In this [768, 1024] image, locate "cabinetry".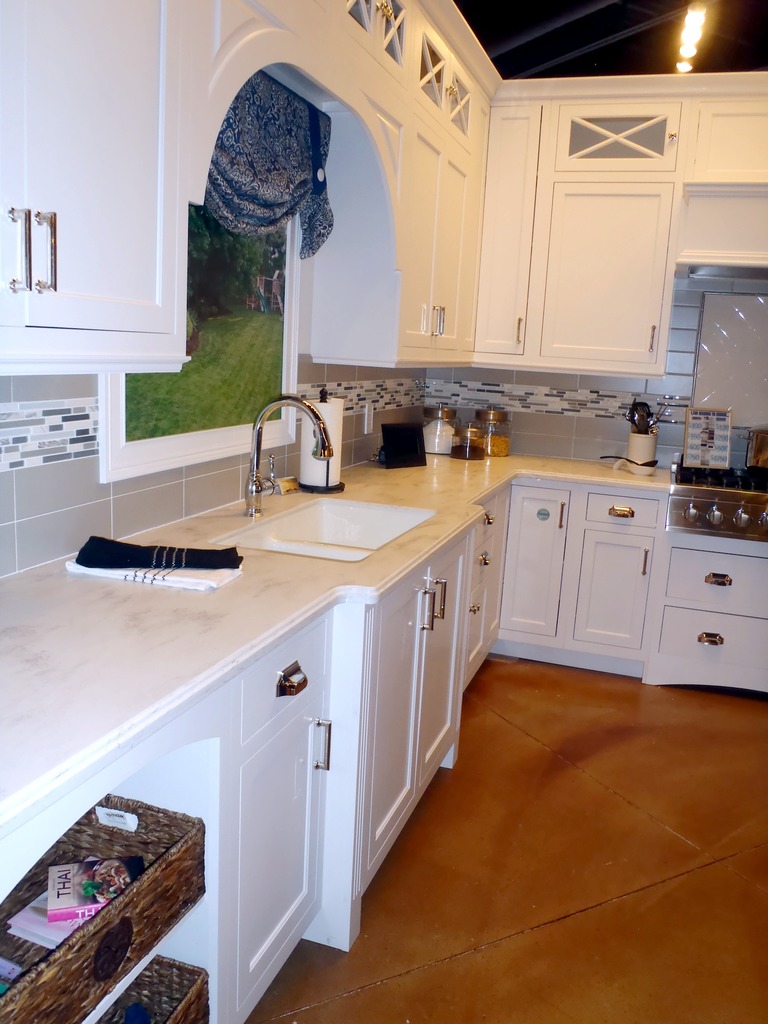
Bounding box: locate(0, 0, 214, 370).
